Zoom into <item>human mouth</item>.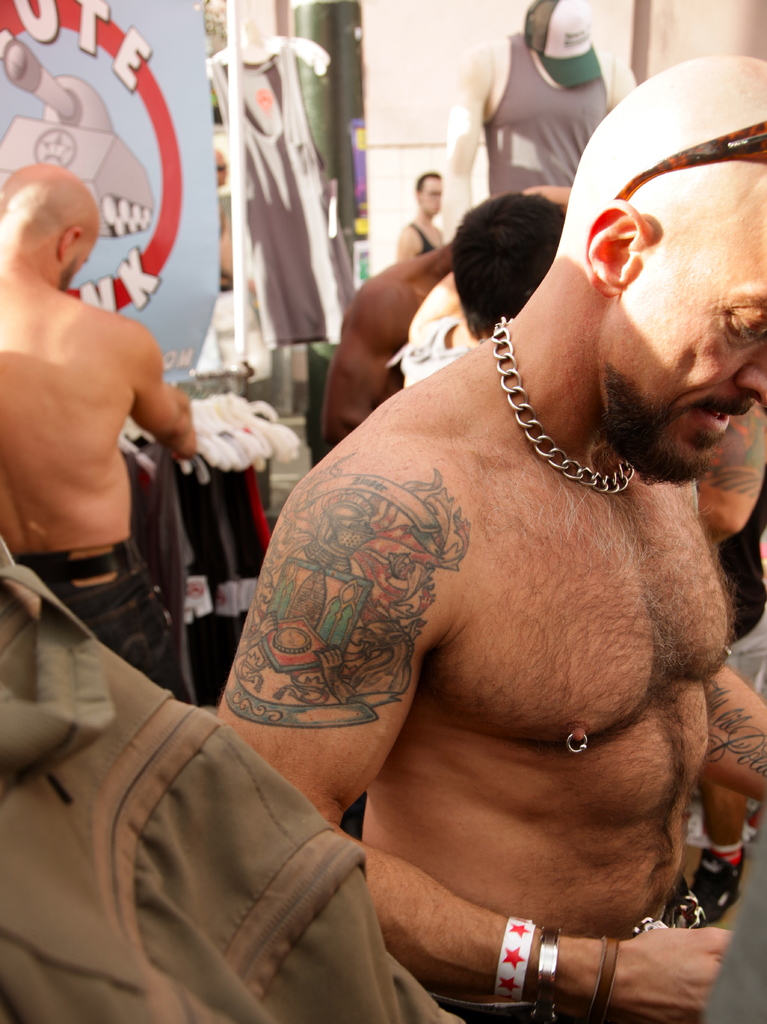
Zoom target: l=711, t=408, r=747, b=431.
